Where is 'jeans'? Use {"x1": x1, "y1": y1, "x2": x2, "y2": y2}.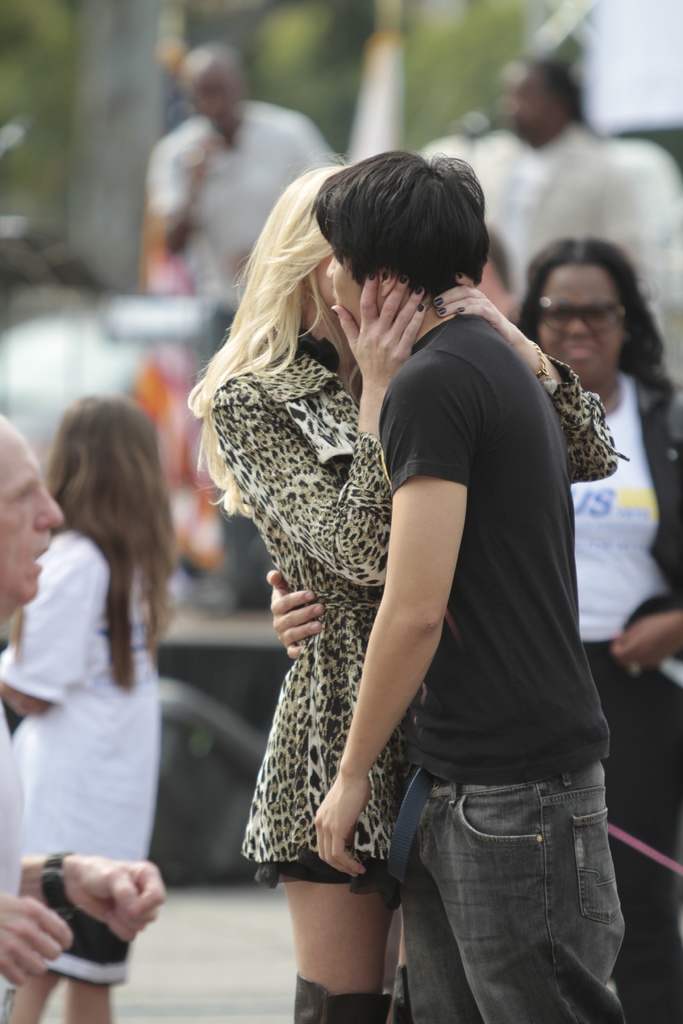
{"x1": 402, "y1": 767, "x2": 641, "y2": 1020}.
